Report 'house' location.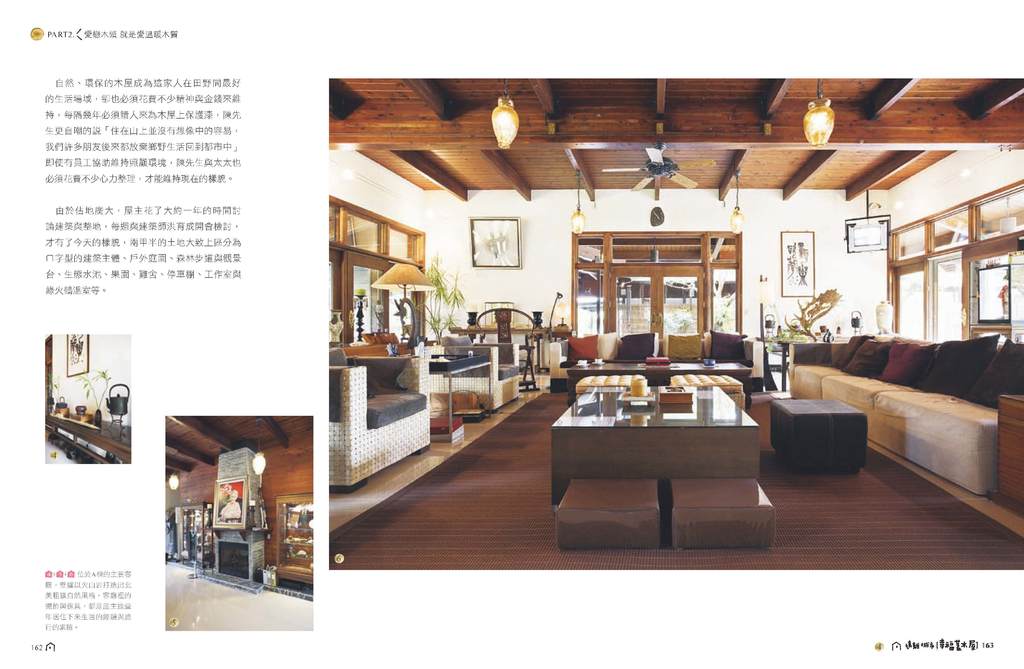
Report: 328, 79, 1023, 569.
